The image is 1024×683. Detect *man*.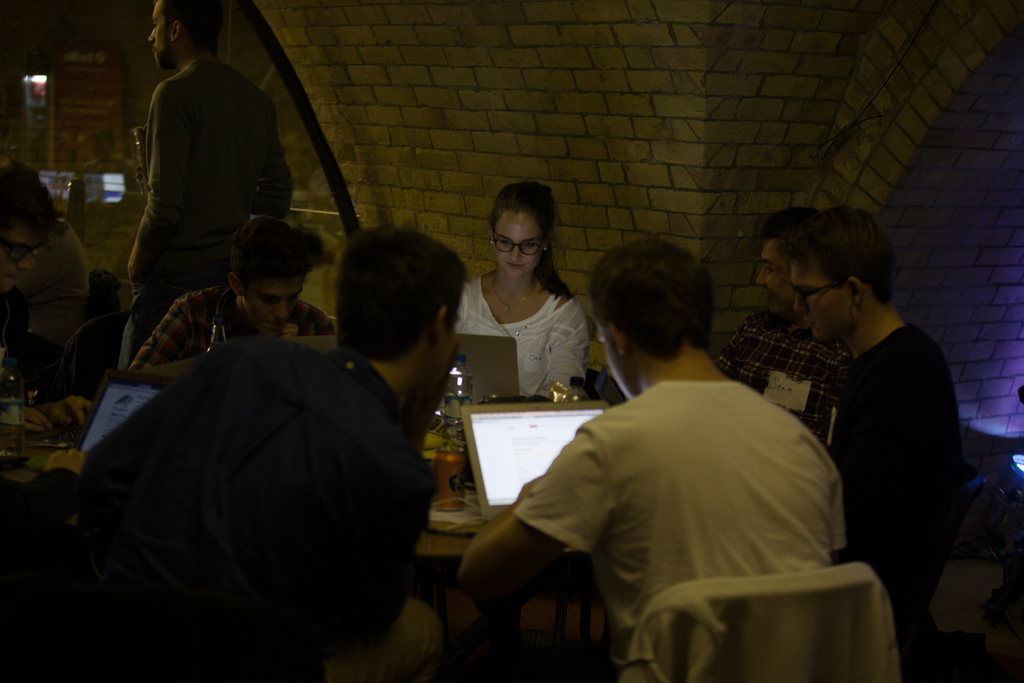
Detection: 129, 214, 334, 370.
